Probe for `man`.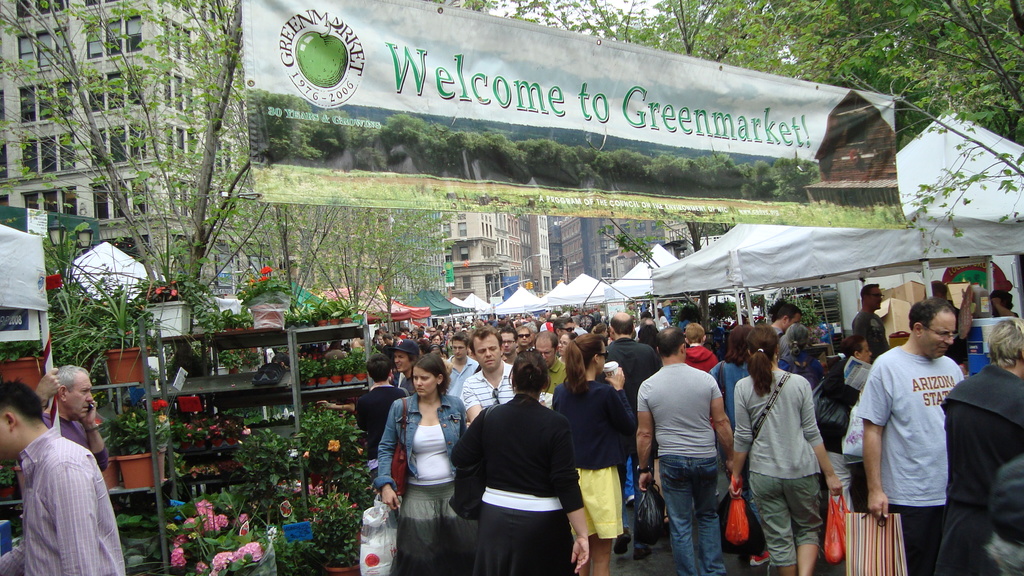
Probe result: 502,329,514,357.
